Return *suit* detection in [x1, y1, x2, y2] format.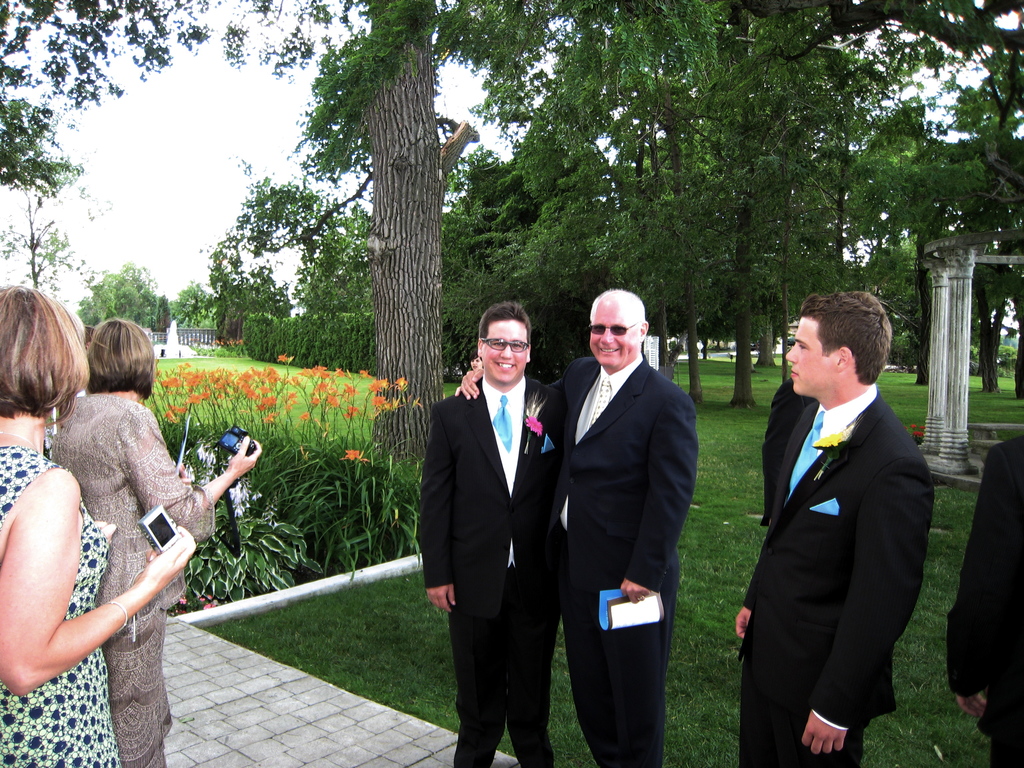
[760, 378, 820, 531].
